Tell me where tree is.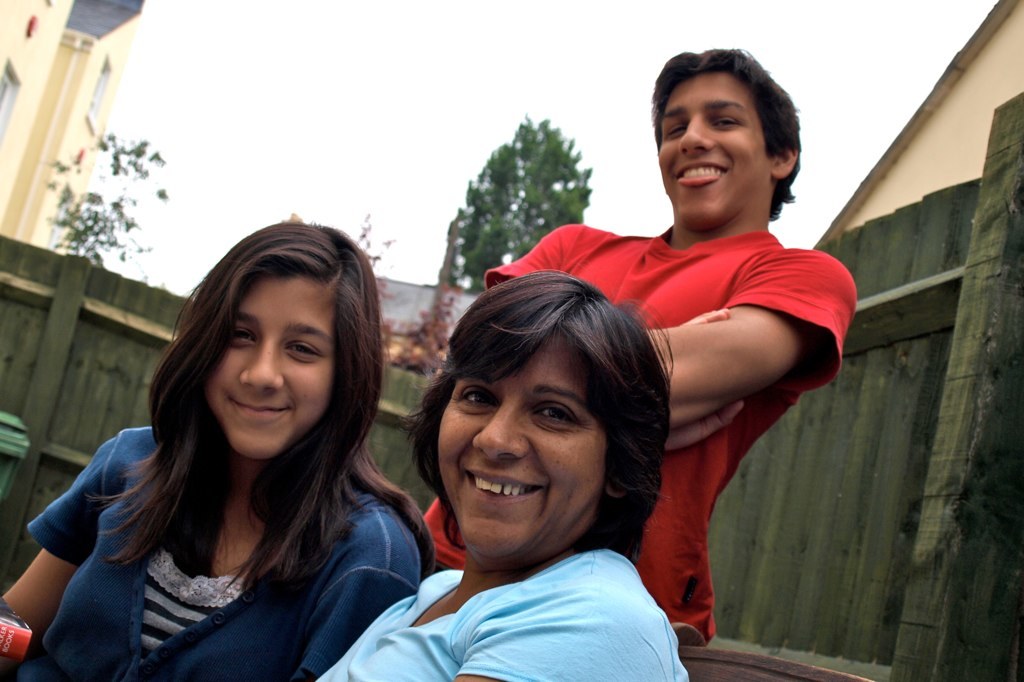
tree is at select_region(437, 100, 594, 300).
